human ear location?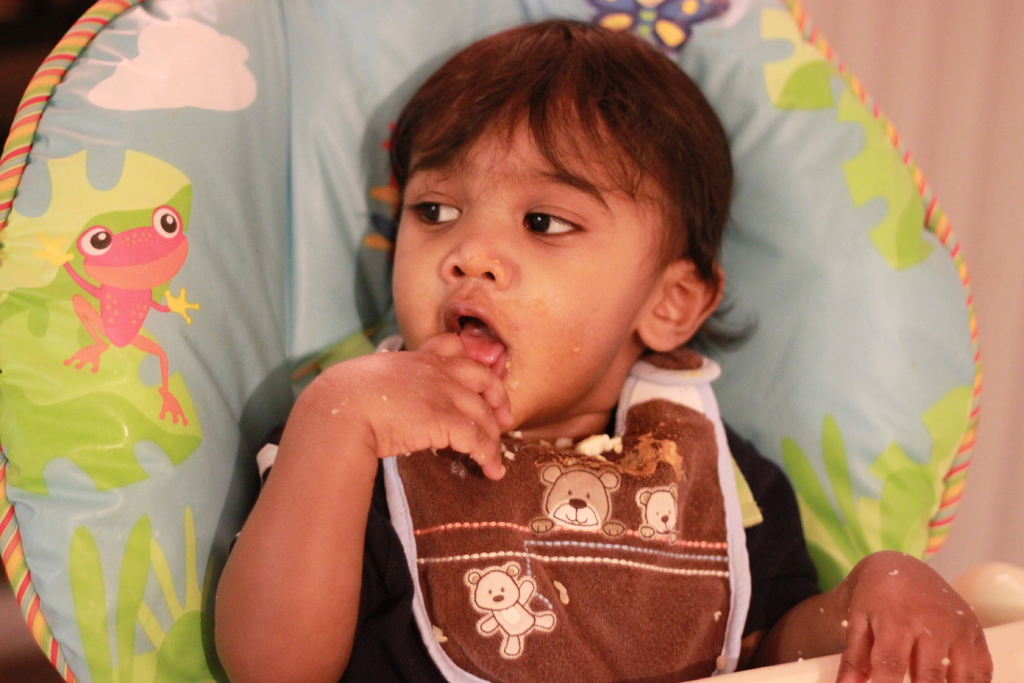
<region>635, 261, 726, 354</region>
